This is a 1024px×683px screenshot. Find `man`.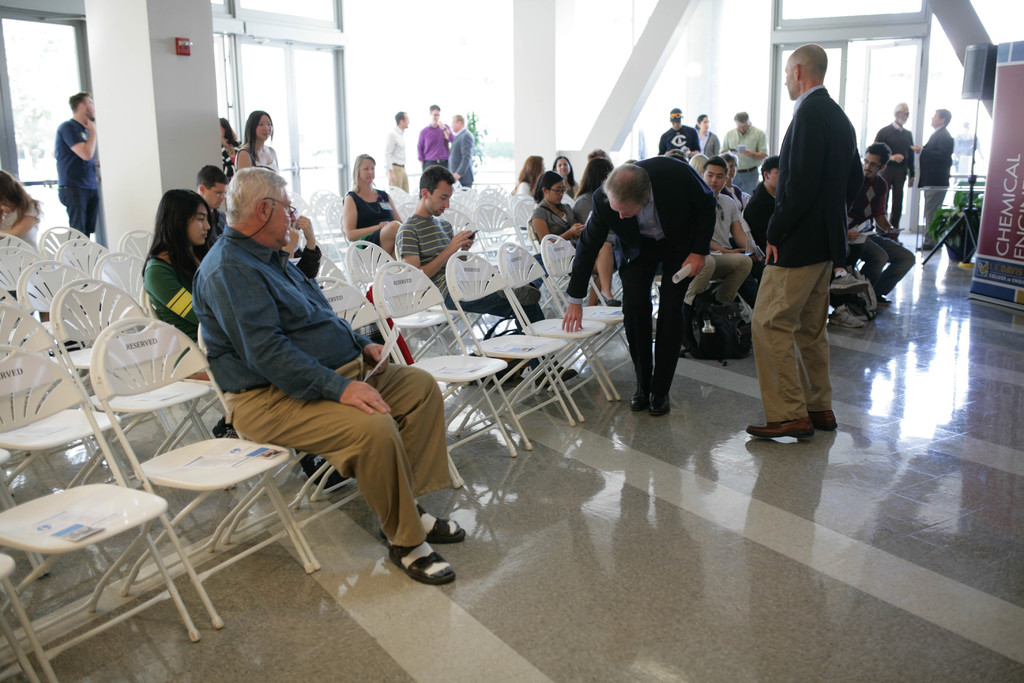
Bounding box: BBox(748, 155, 781, 247).
